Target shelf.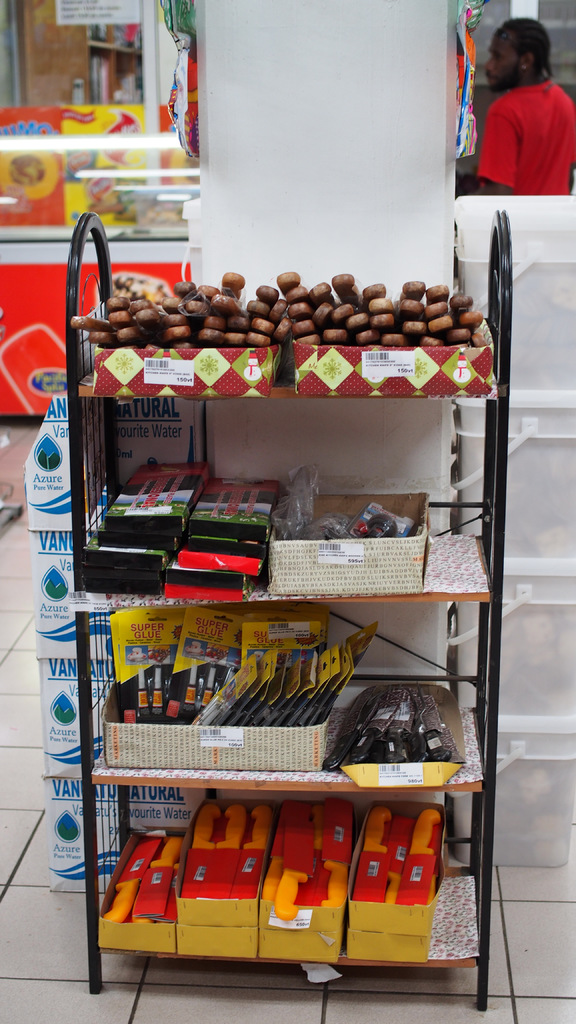
Target region: [45,187,534,995].
